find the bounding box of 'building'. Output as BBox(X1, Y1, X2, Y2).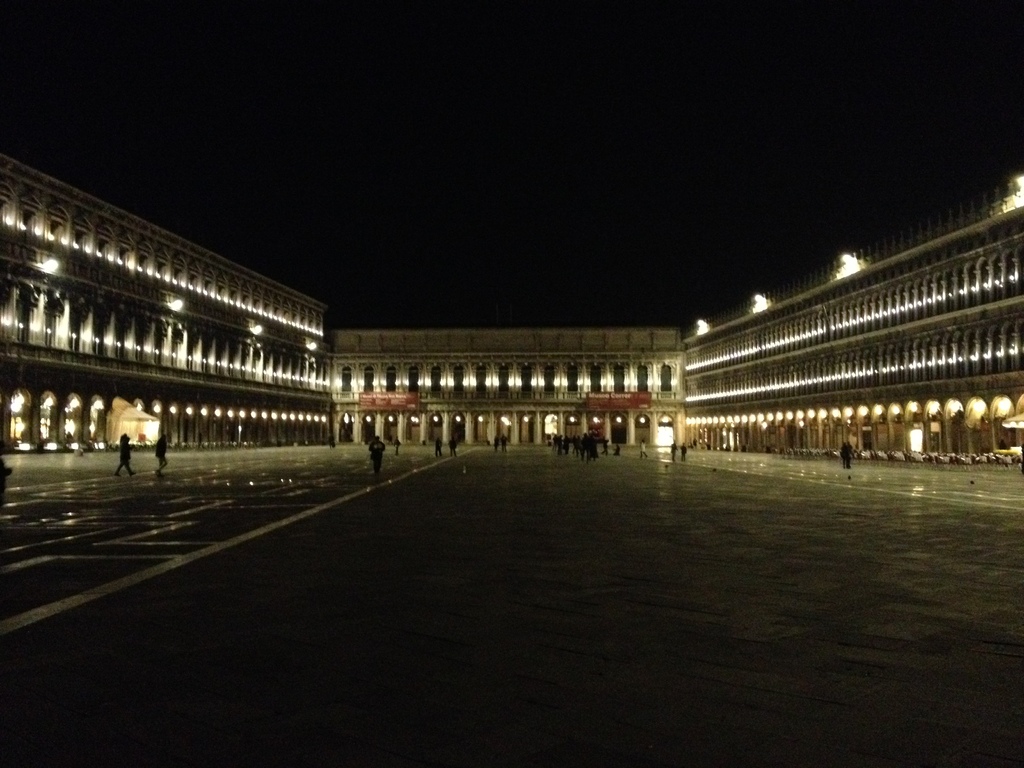
BBox(0, 155, 334, 459).
